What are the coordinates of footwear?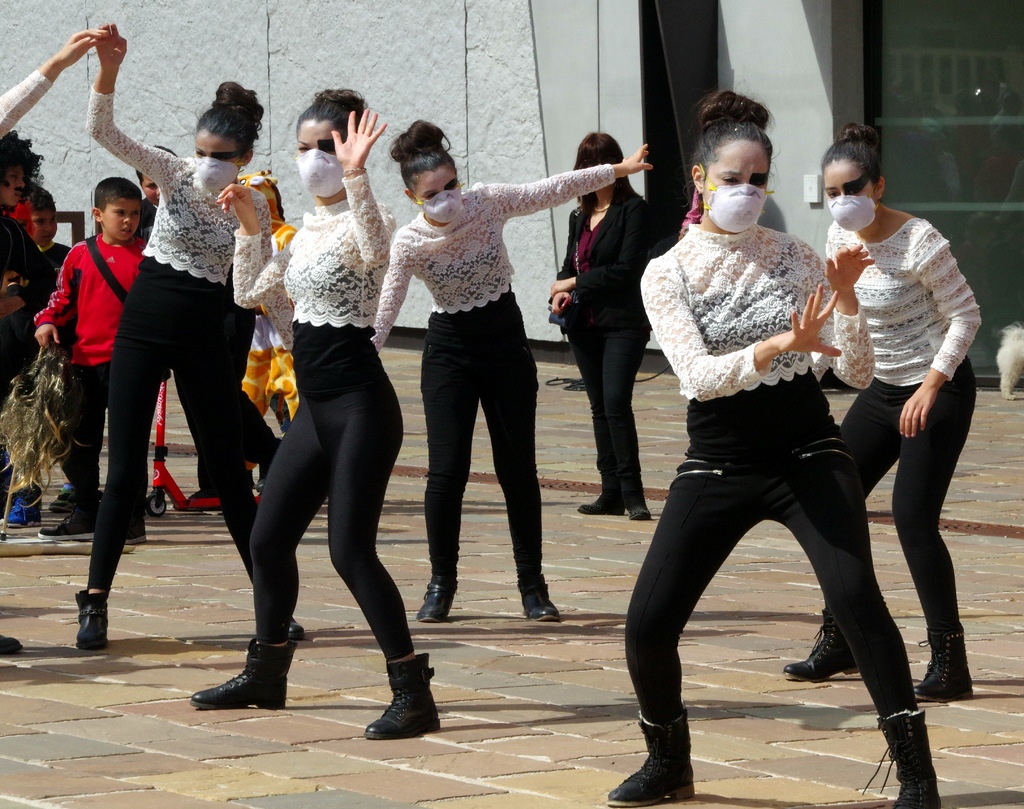
[x1=208, y1=629, x2=296, y2=720].
